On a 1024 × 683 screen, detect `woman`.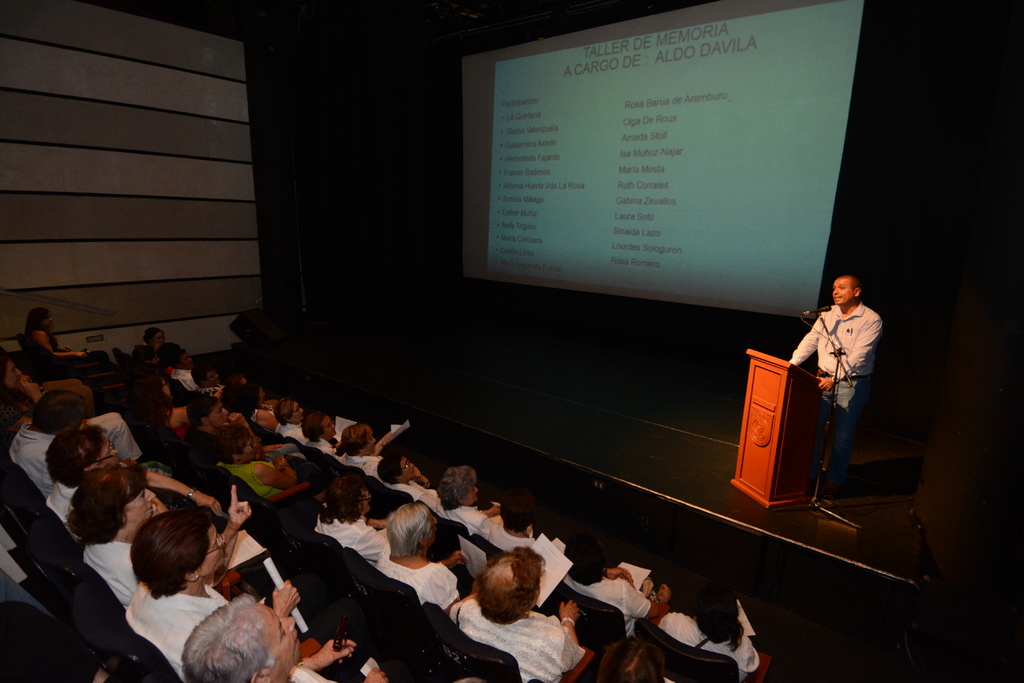
[312,476,387,567].
